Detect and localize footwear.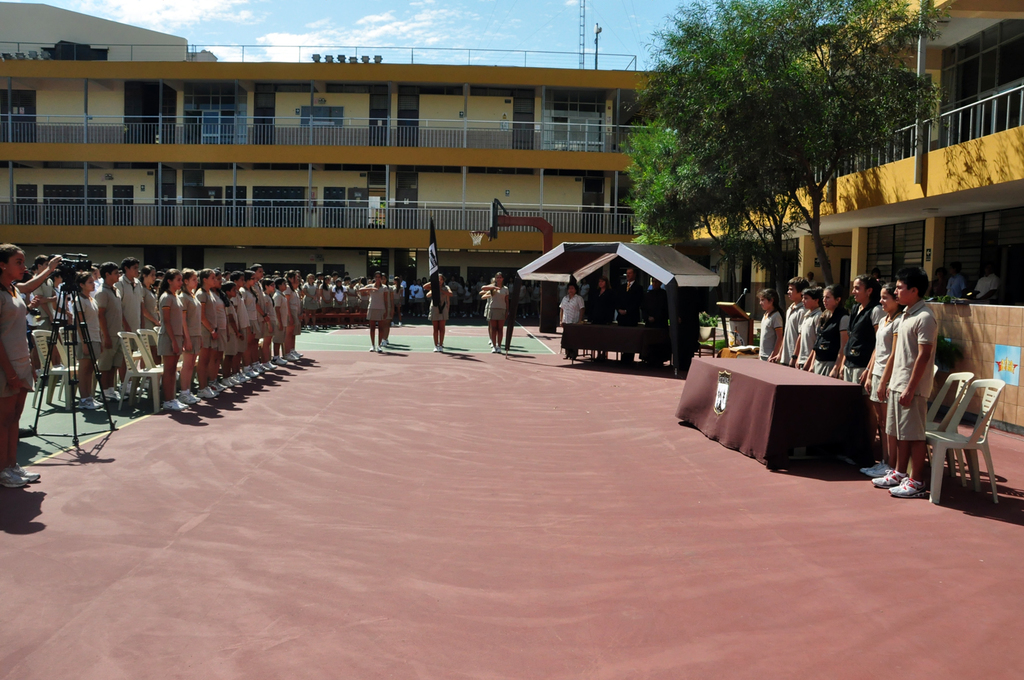
Localized at 862:460:890:479.
